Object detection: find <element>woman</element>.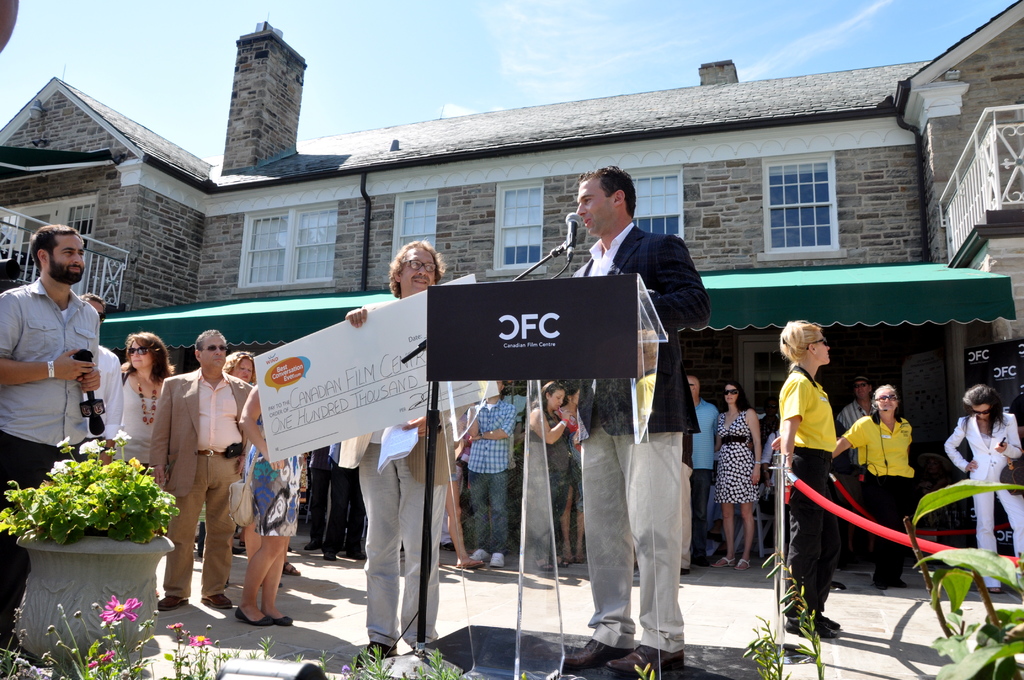
[x1=120, y1=332, x2=182, y2=478].
